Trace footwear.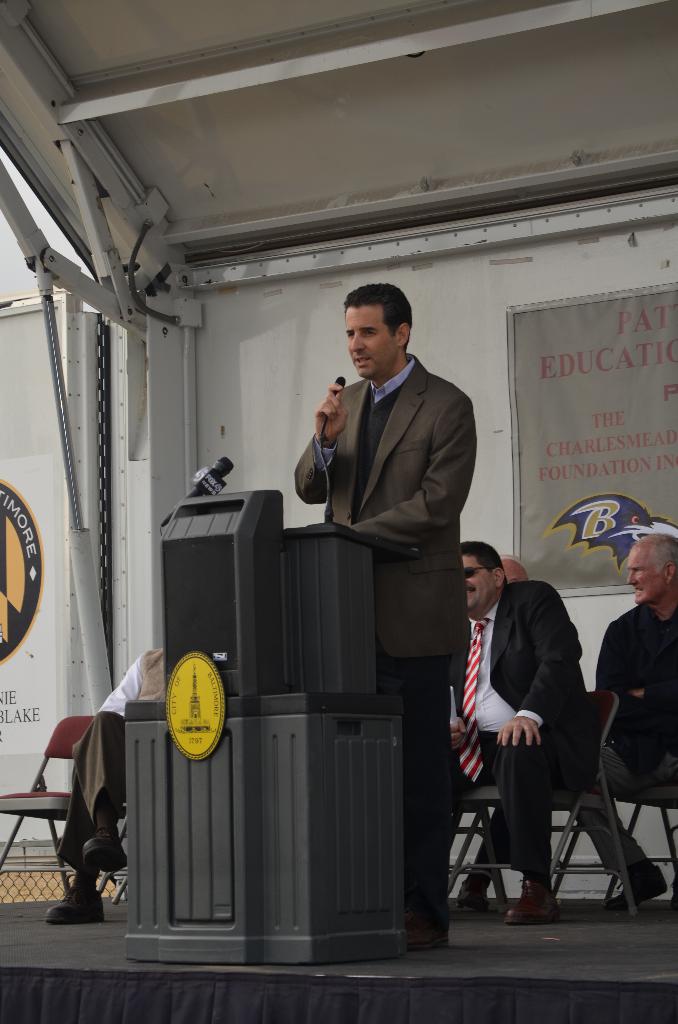
Traced to bbox=(454, 875, 487, 907).
